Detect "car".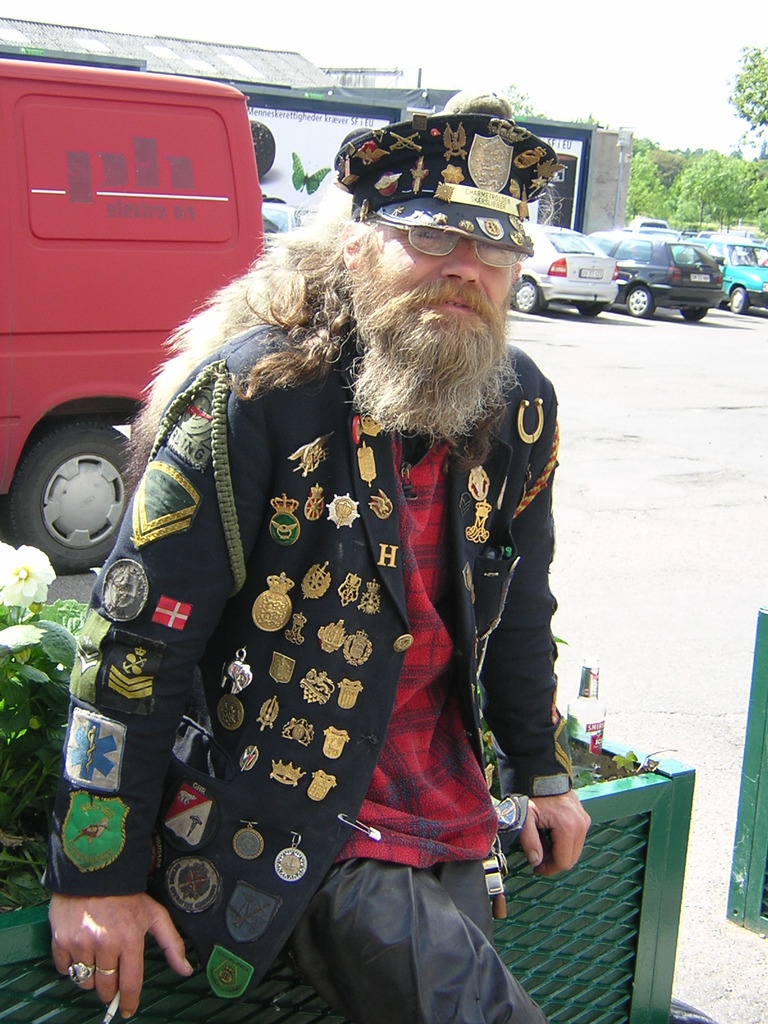
Detected at 593 223 724 333.
